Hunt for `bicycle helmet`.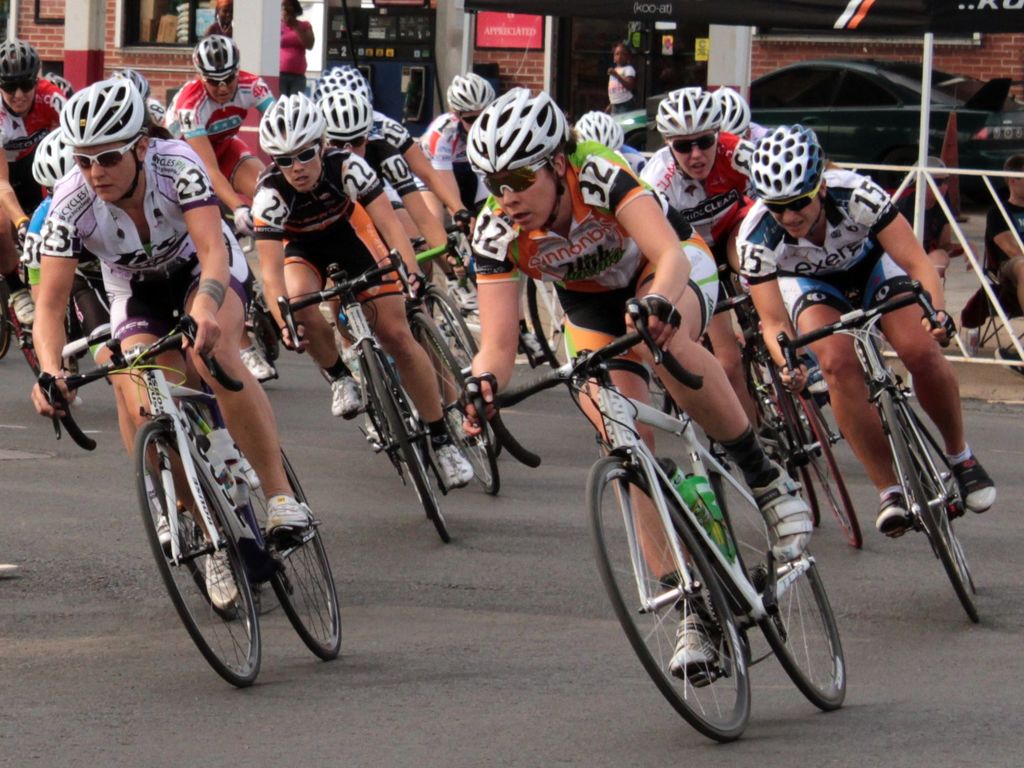
Hunted down at 318:92:365:143.
